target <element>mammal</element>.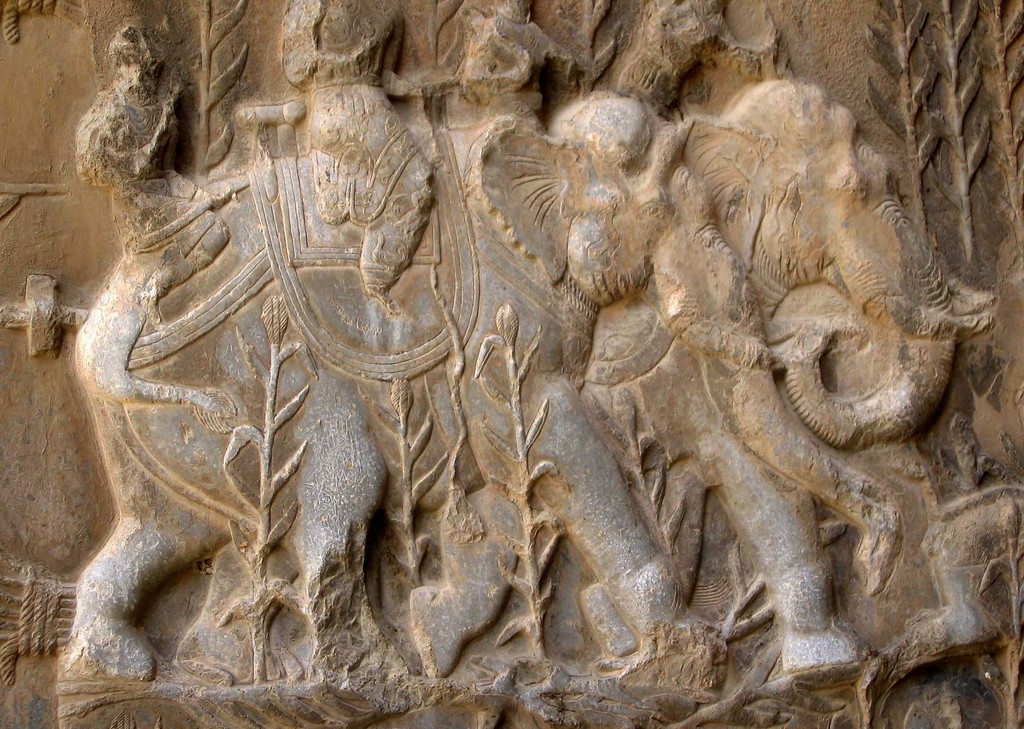
Target region: [280,0,435,311].
